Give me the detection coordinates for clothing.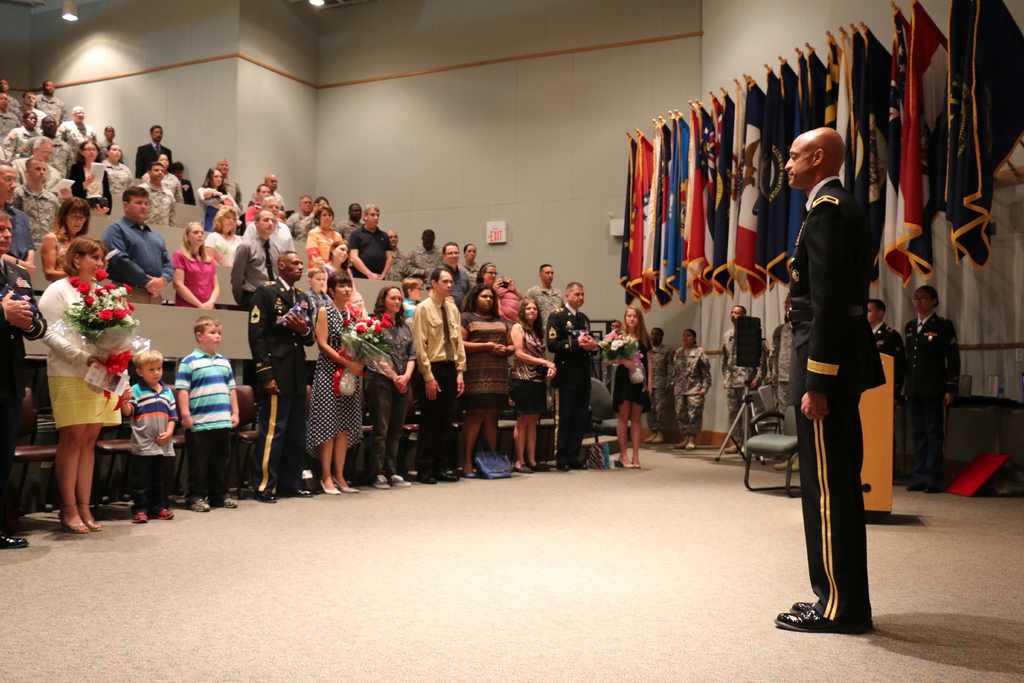
select_region(136, 179, 172, 210).
